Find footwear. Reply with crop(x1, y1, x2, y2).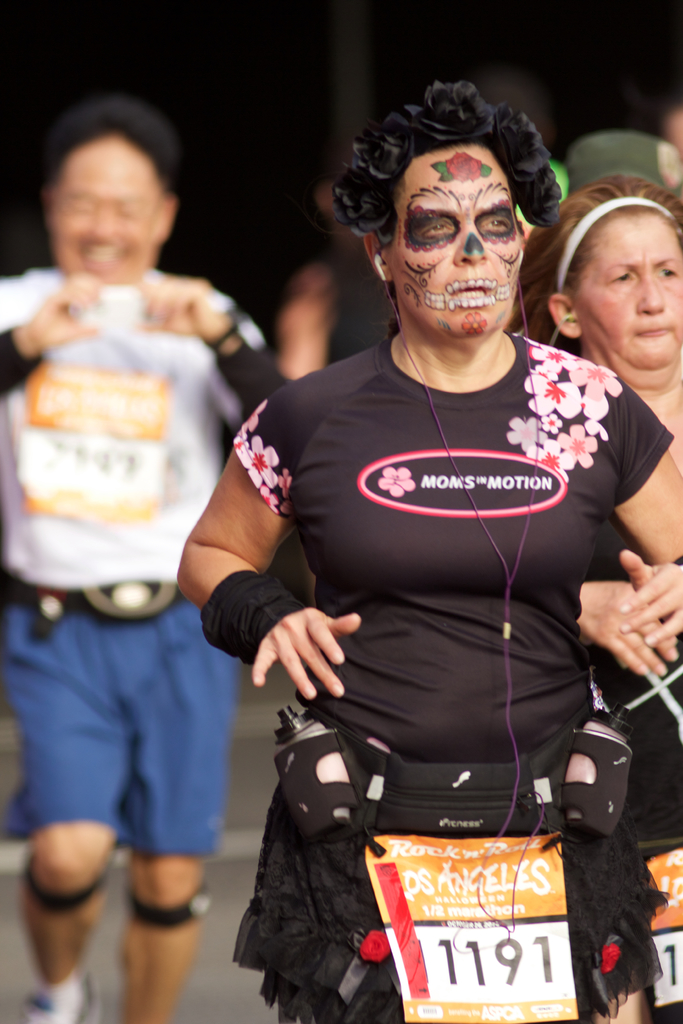
crop(24, 964, 102, 1023).
